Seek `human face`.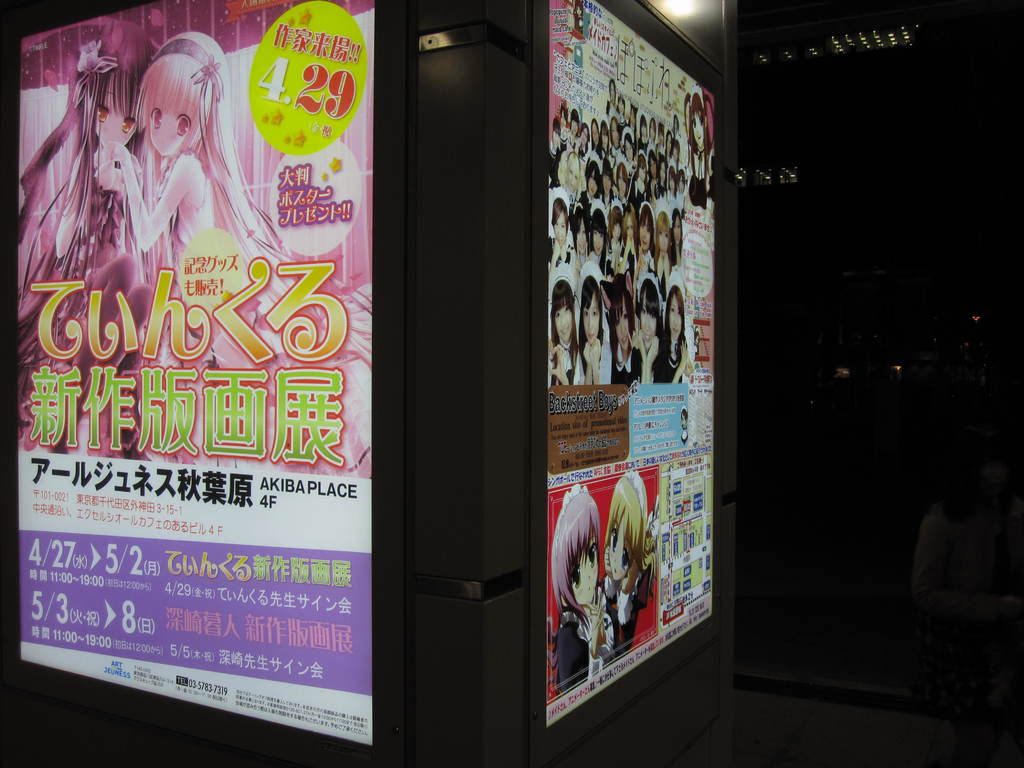
659/232/671/249.
